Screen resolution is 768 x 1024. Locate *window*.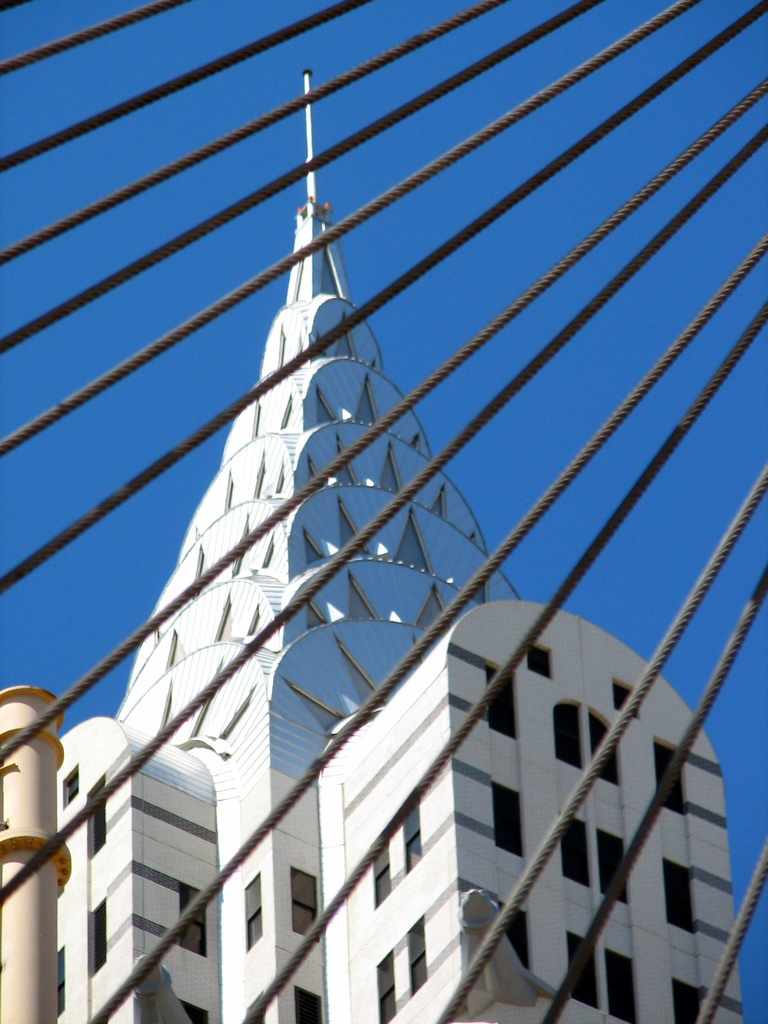
rect(296, 868, 317, 938).
